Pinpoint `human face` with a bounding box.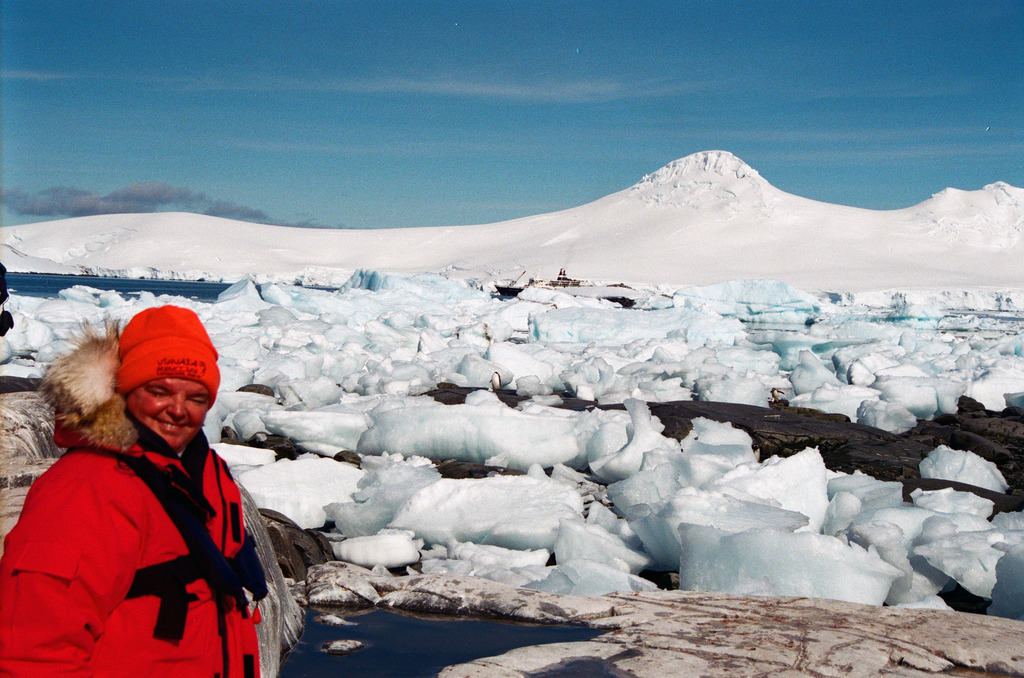
<region>125, 375, 210, 449</region>.
